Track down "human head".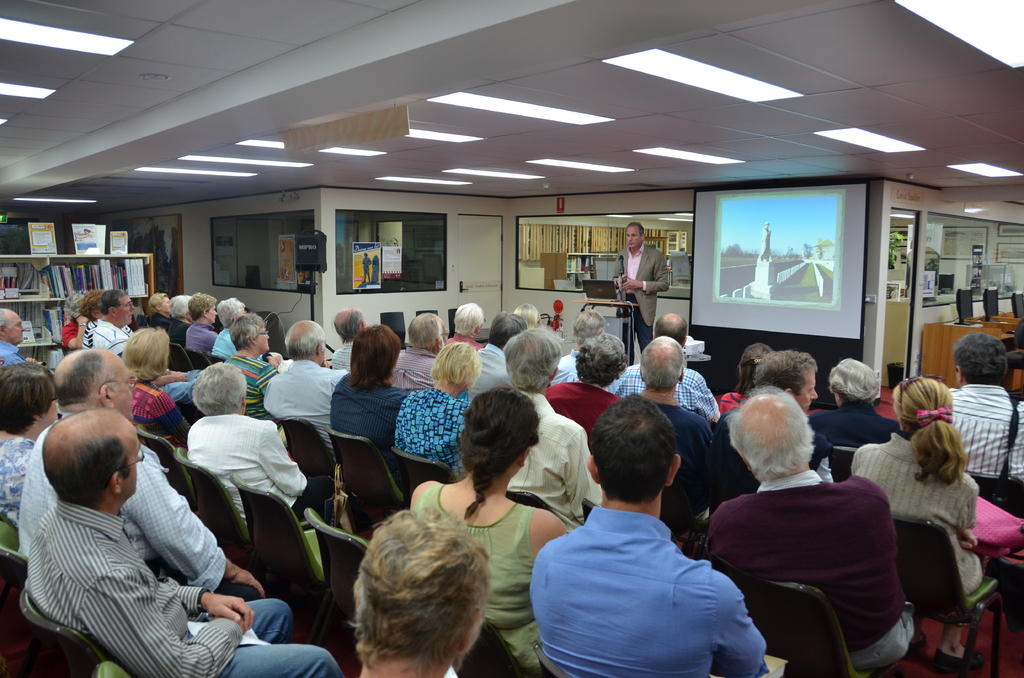
Tracked to (460,389,543,481).
